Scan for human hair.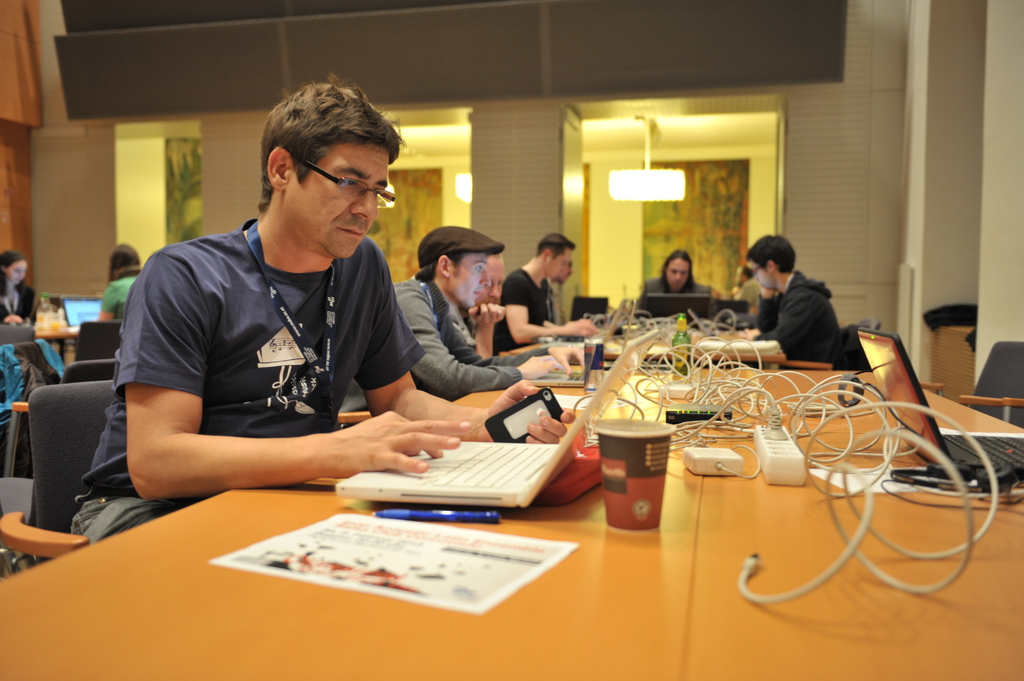
Scan result: Rect(746, 234, 796, 276).
